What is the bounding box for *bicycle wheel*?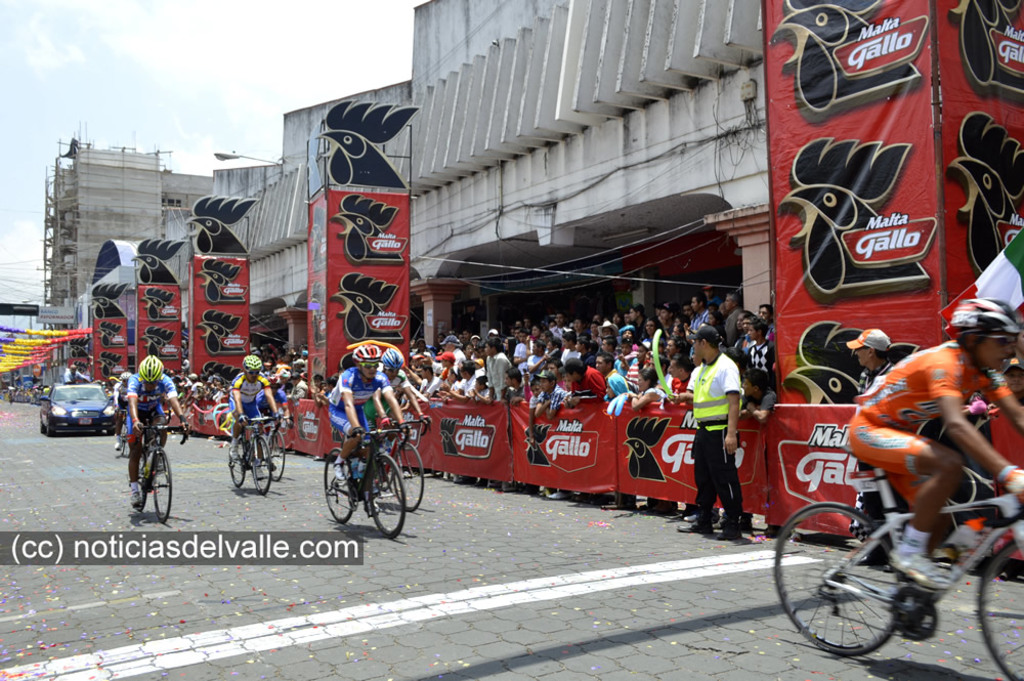
pyautogui.locateOnScreen(150, 450, 174, 521).
